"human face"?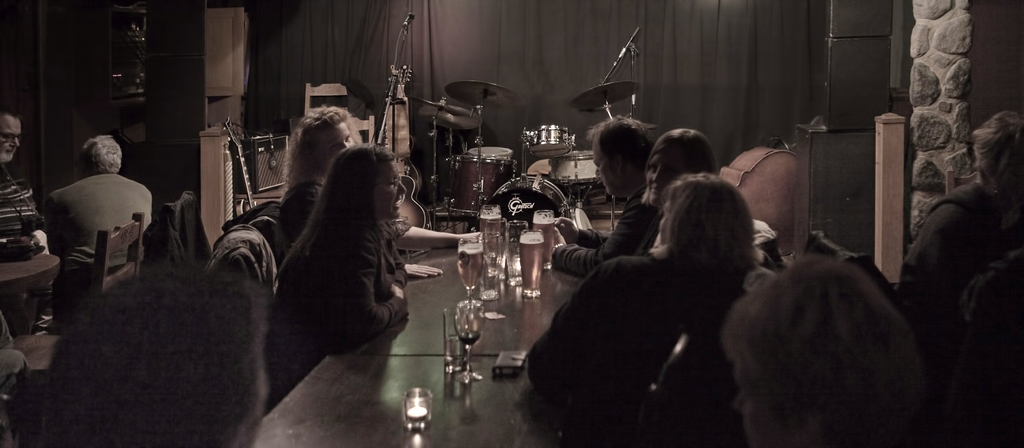
l=316, t=120, r=352, b=166
